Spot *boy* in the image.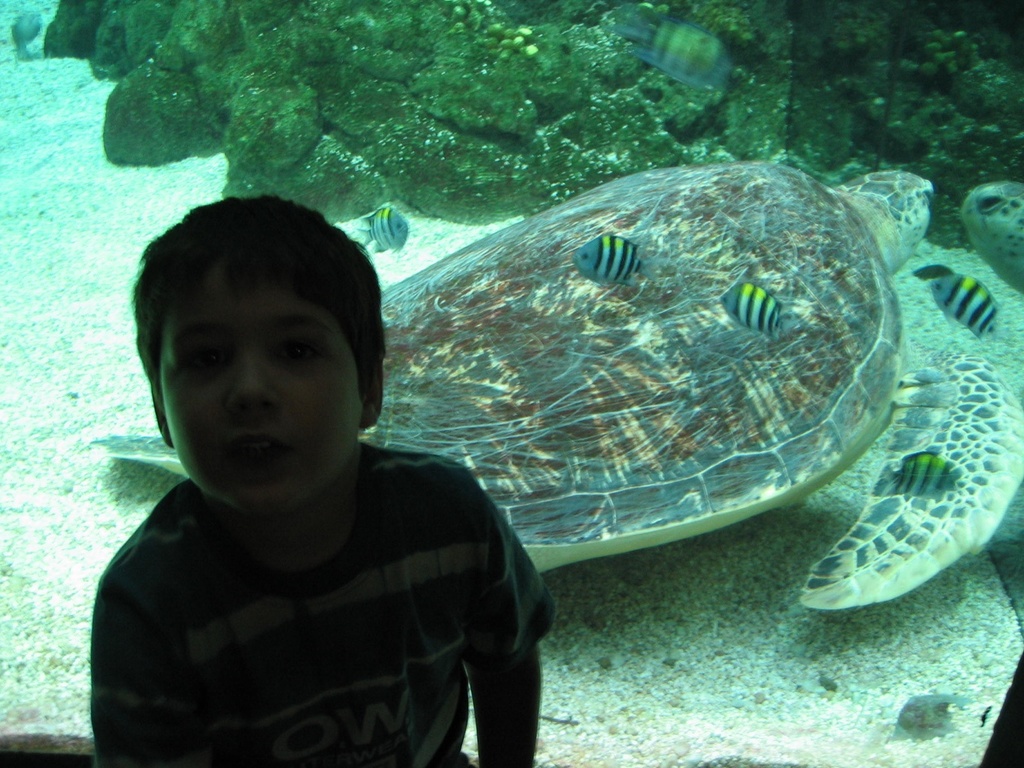
*boy* found at select_region(88, 191, 562, 767).
